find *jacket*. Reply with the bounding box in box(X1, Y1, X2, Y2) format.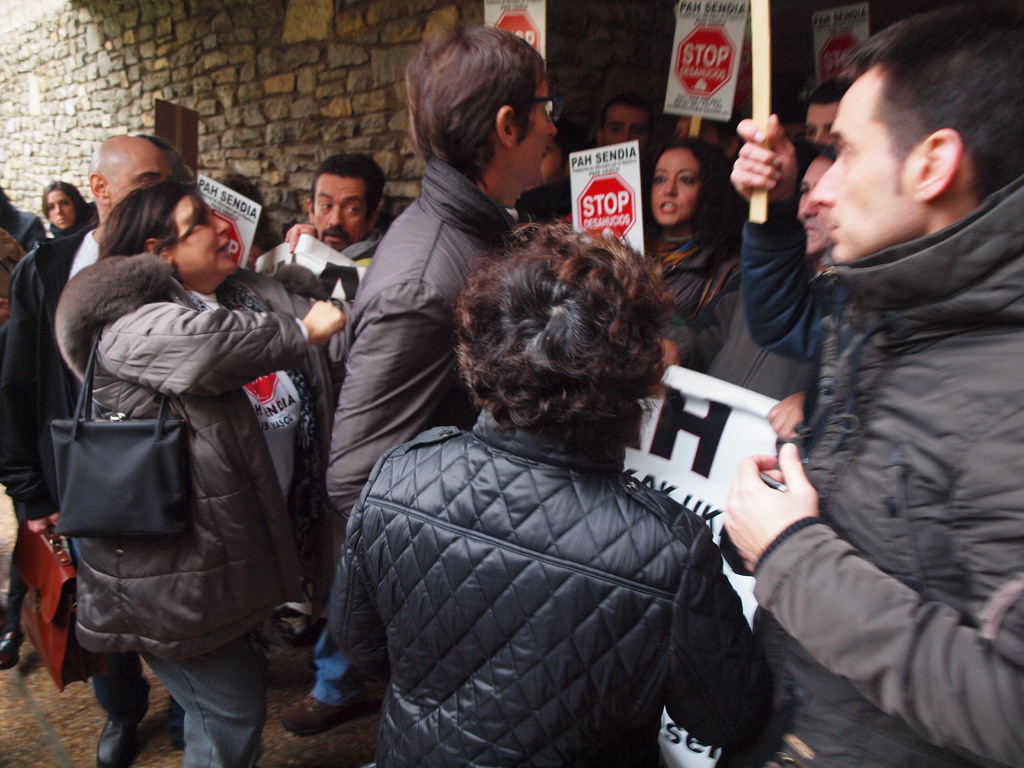
box(0, 225, 85, 525).
